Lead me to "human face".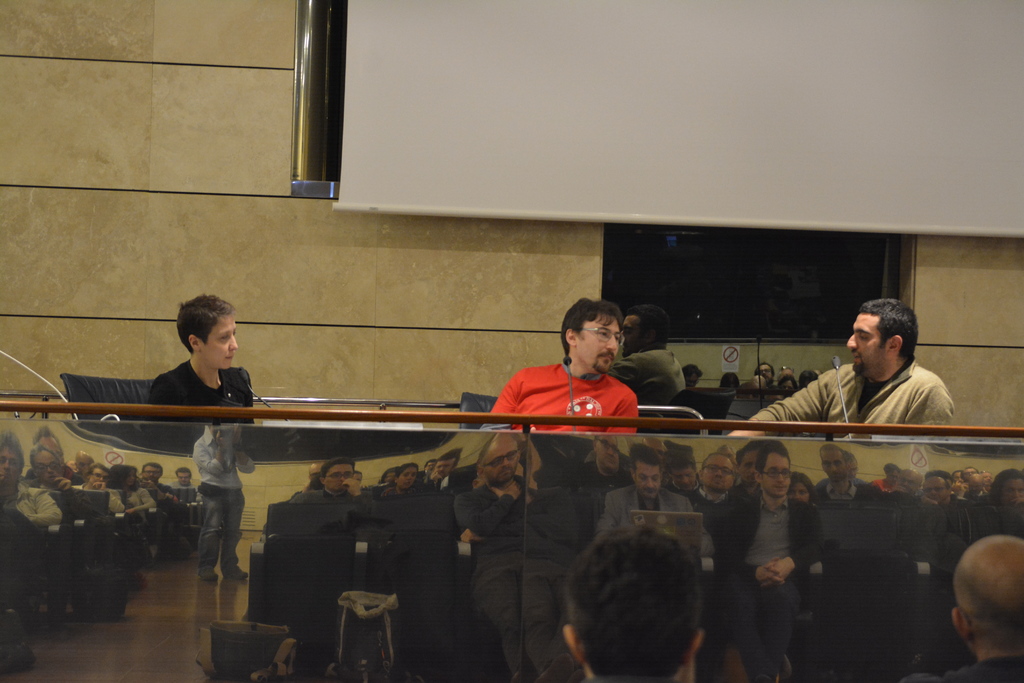
Lead to BBox(671, 468, 695, 495).
